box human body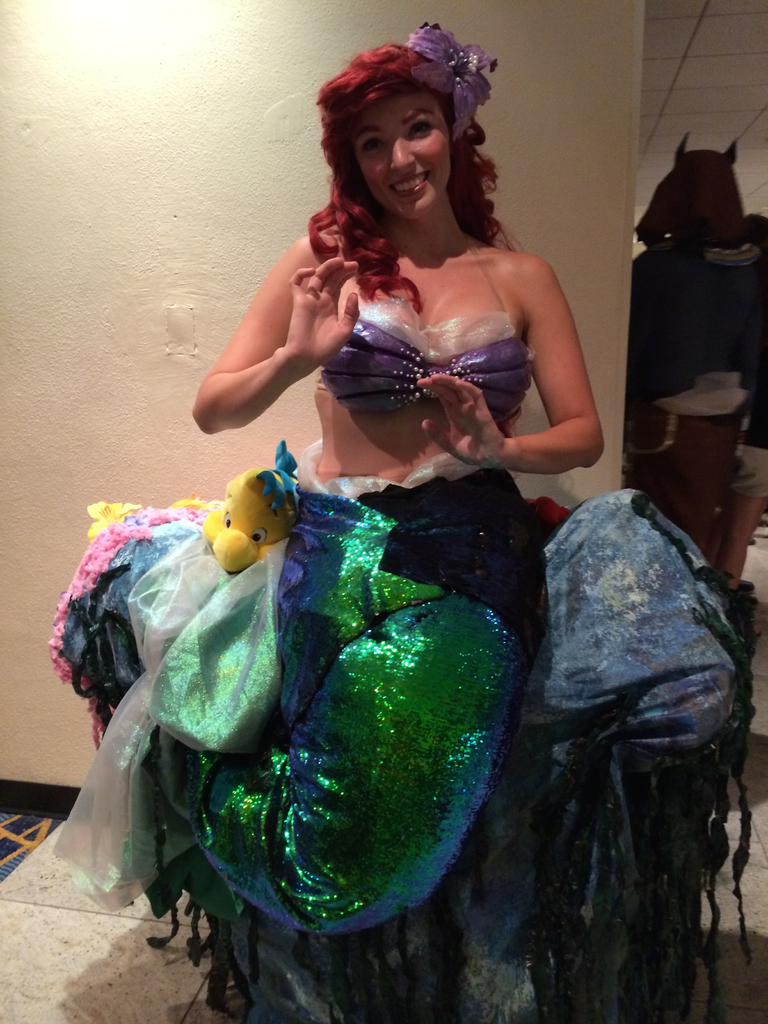
bbox=[122, 118, 760, 1023]
